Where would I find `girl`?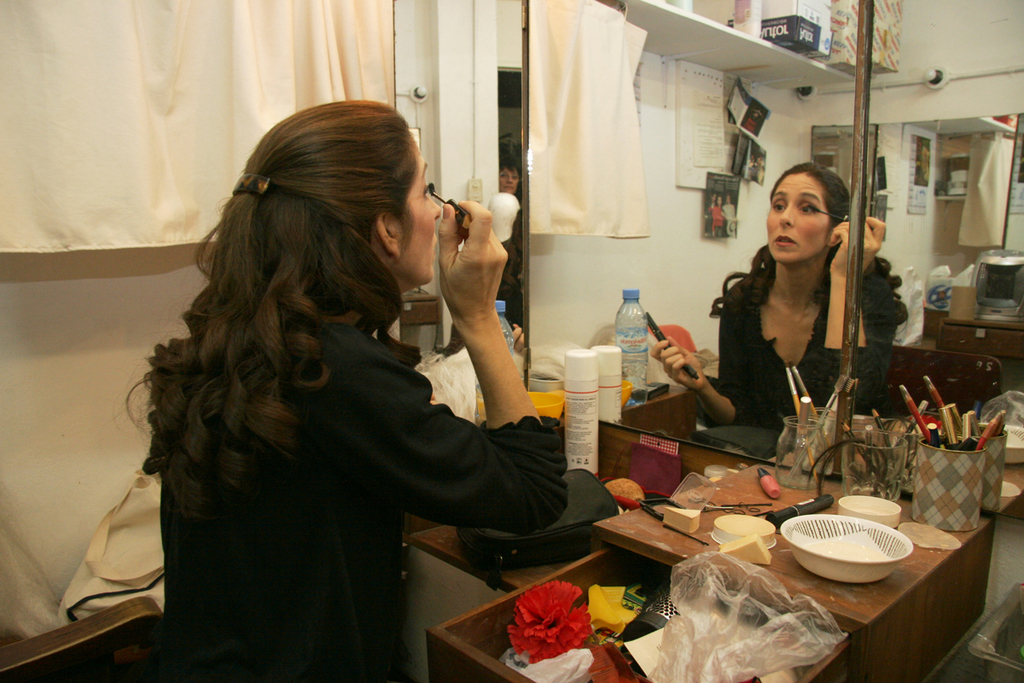
At pyautogui.locateOnScreen(150, 101, 559, 681).
